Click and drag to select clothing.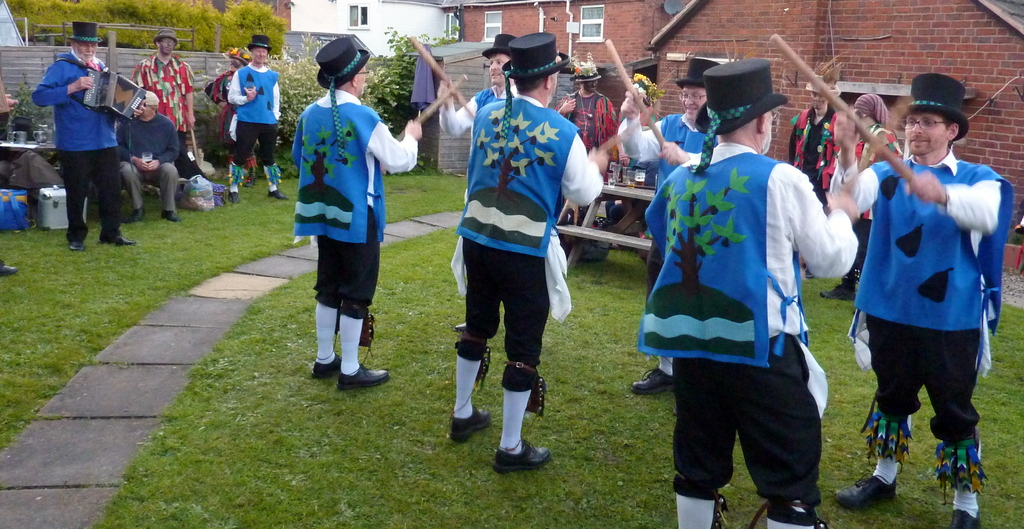
Selection: <bbox>783, 110, 839, 213</bbox>.
